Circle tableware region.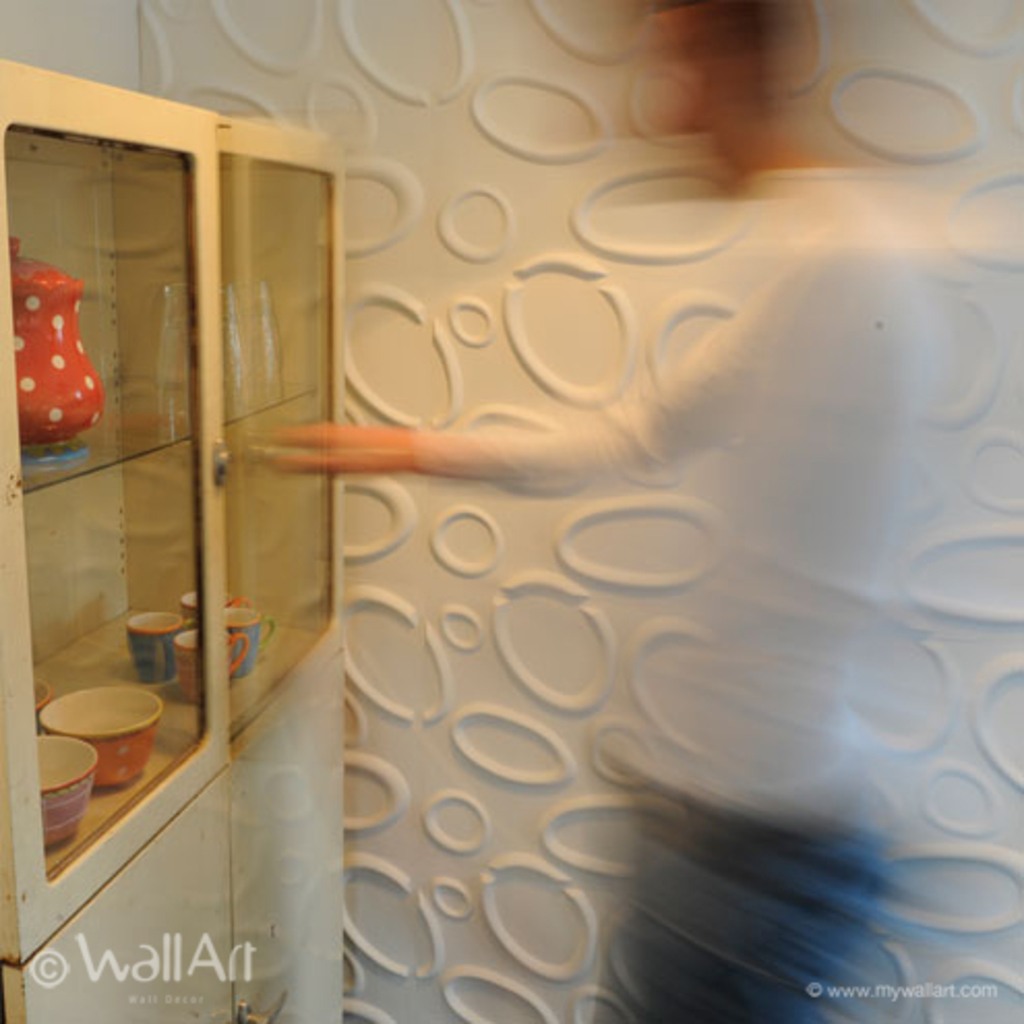
Region: BBox(4, 230, 108, 468).
